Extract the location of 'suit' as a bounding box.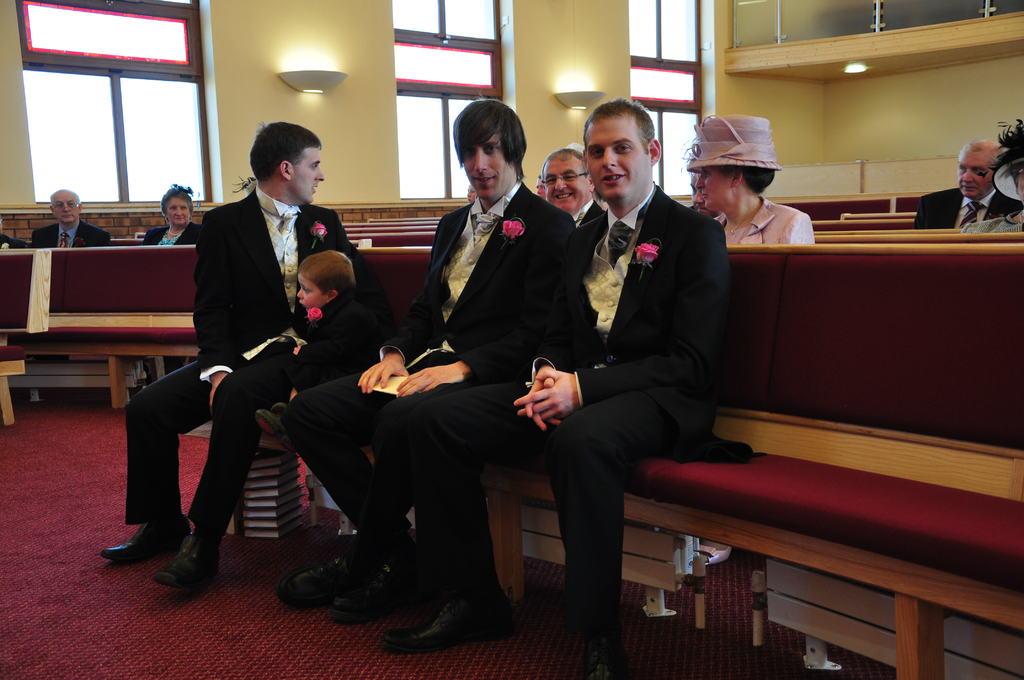
<box>911,185,1019,227</box>.
